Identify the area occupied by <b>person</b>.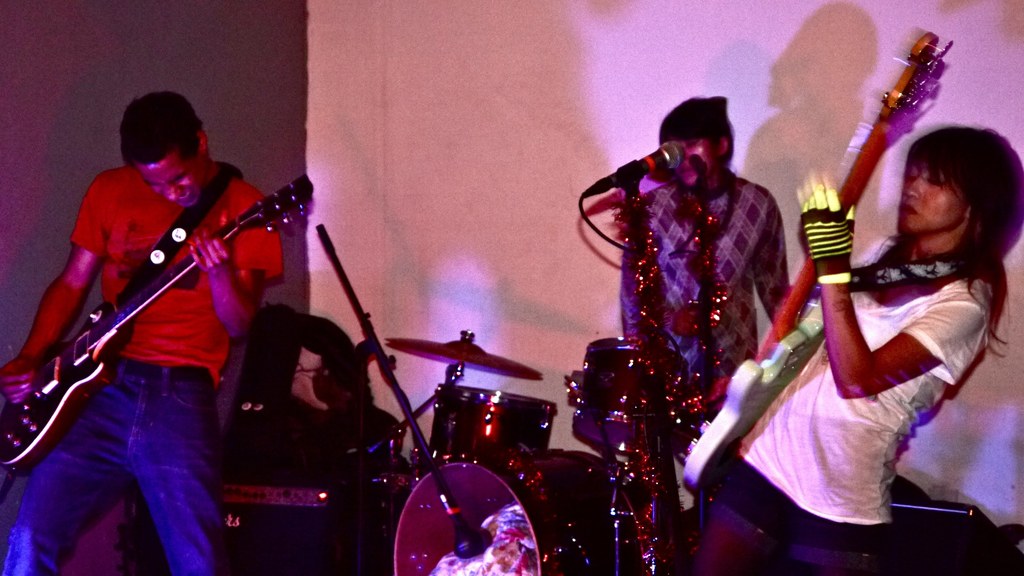
Area: 0/91/281/575.
